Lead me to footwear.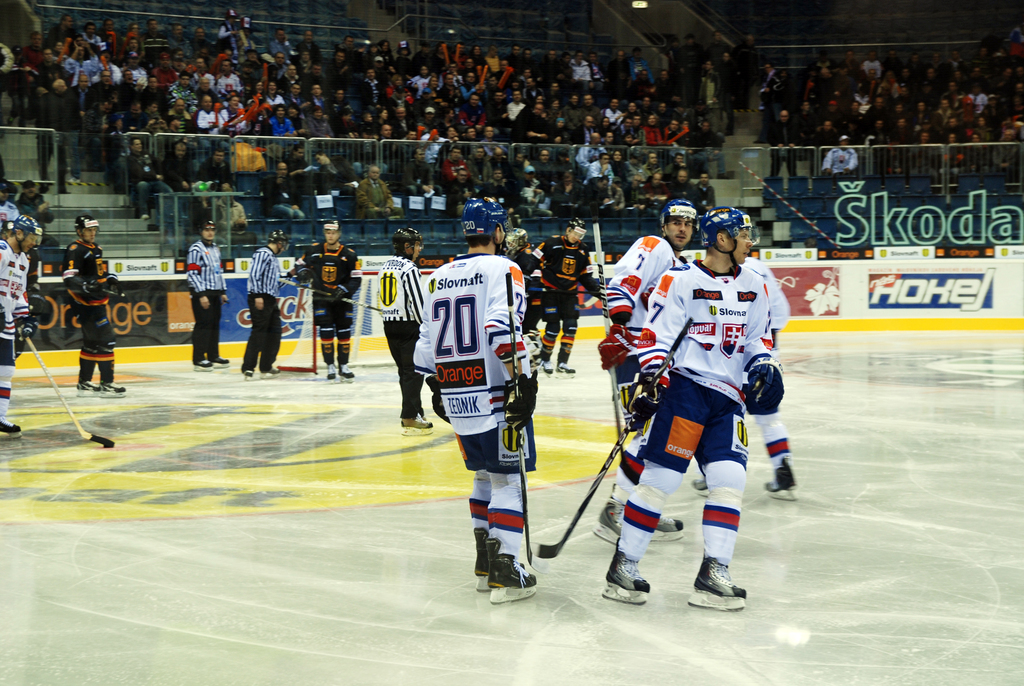
Lead to <bbox>472, 524, 487, 576</bbox>.
